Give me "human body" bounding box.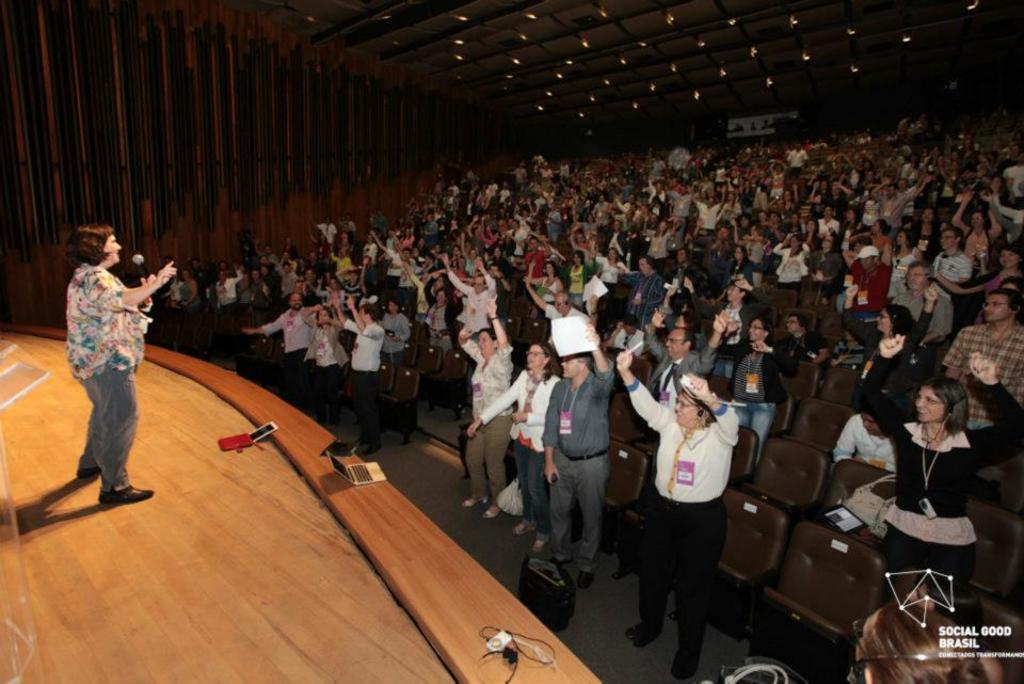
803 235 844 281.
